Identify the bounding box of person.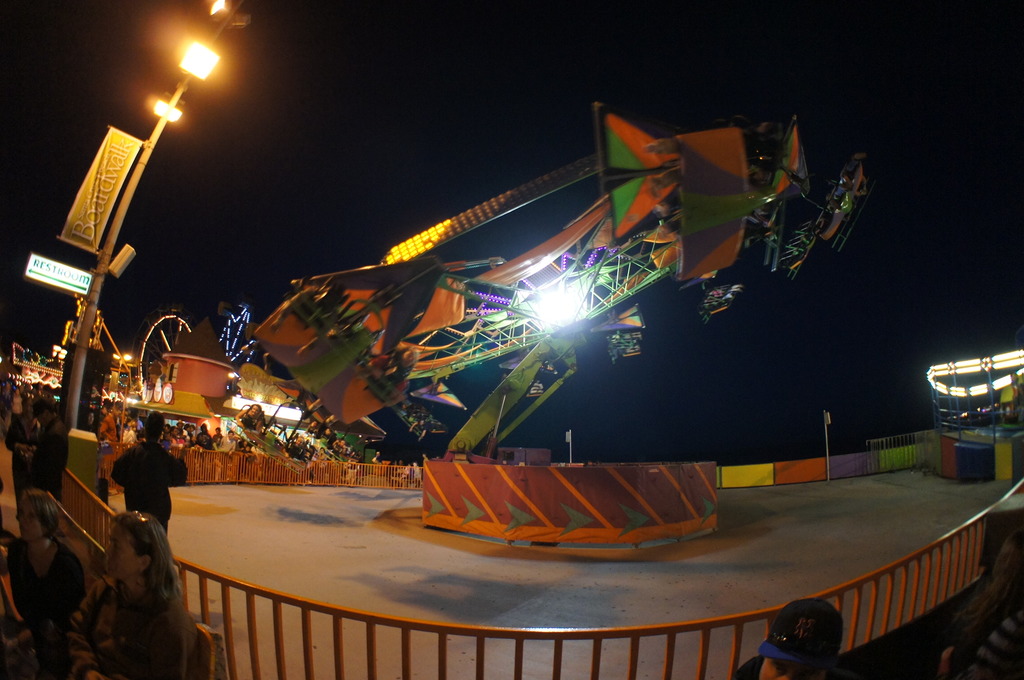
crop(269, 281, 348, 360).
